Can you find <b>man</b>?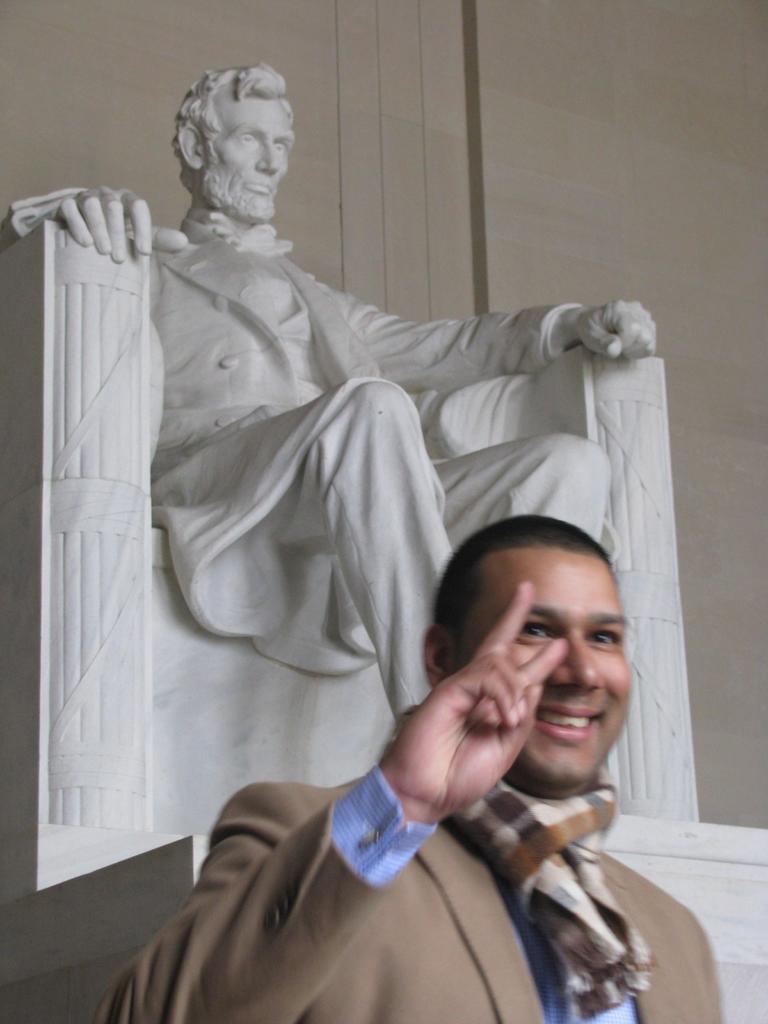
Yes, bounding box: <region>8, 60, 678, 742</region>.
